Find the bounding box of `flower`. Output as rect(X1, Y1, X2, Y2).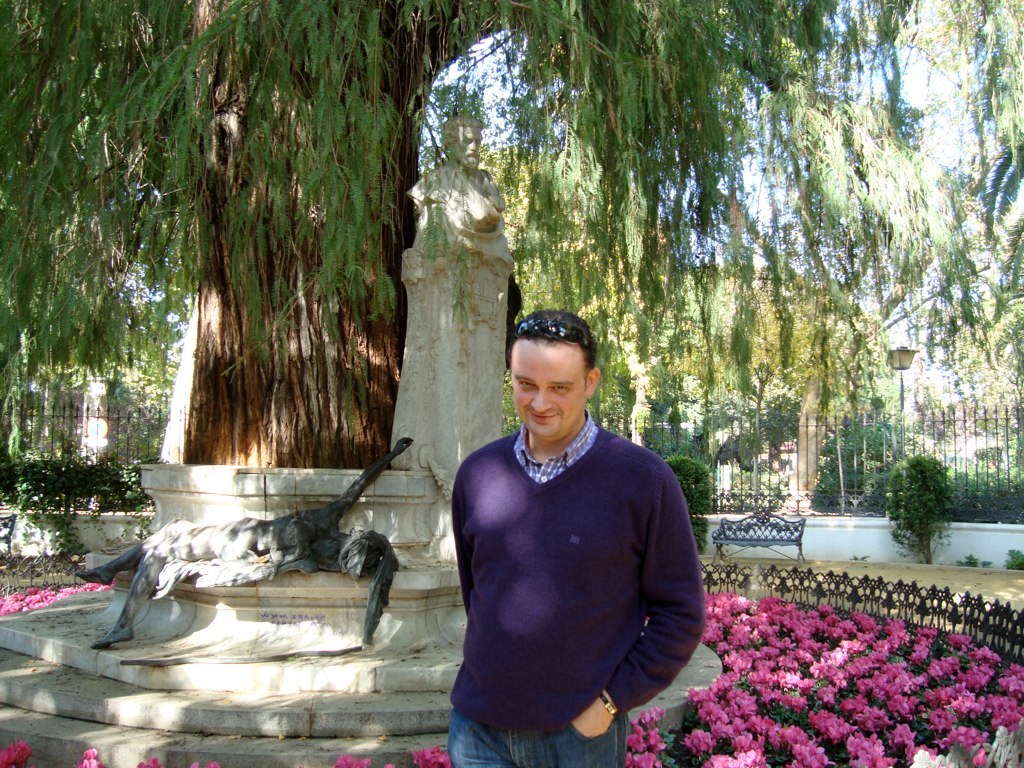
rect(623, 744, 660, 767).
